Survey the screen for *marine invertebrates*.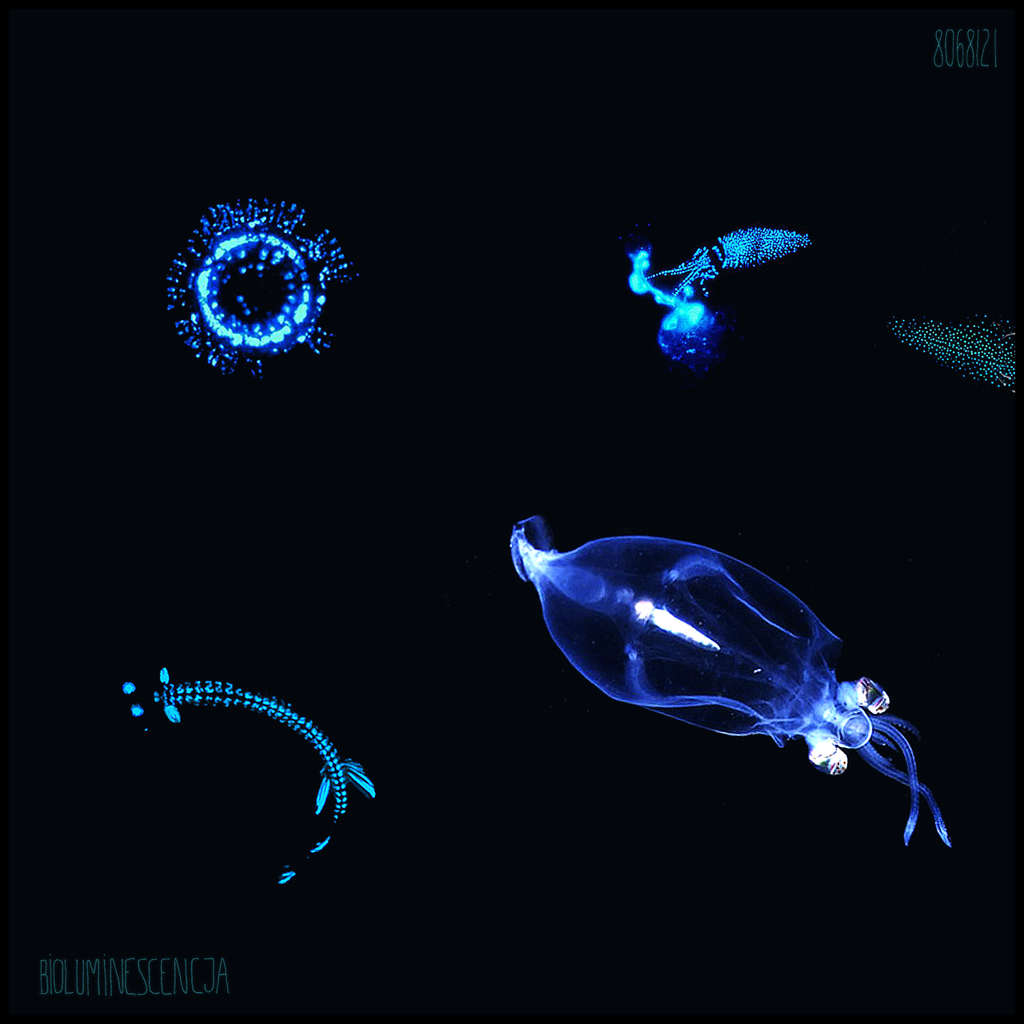
Survey found: left=156, top=177, right=371, bottom=394.
